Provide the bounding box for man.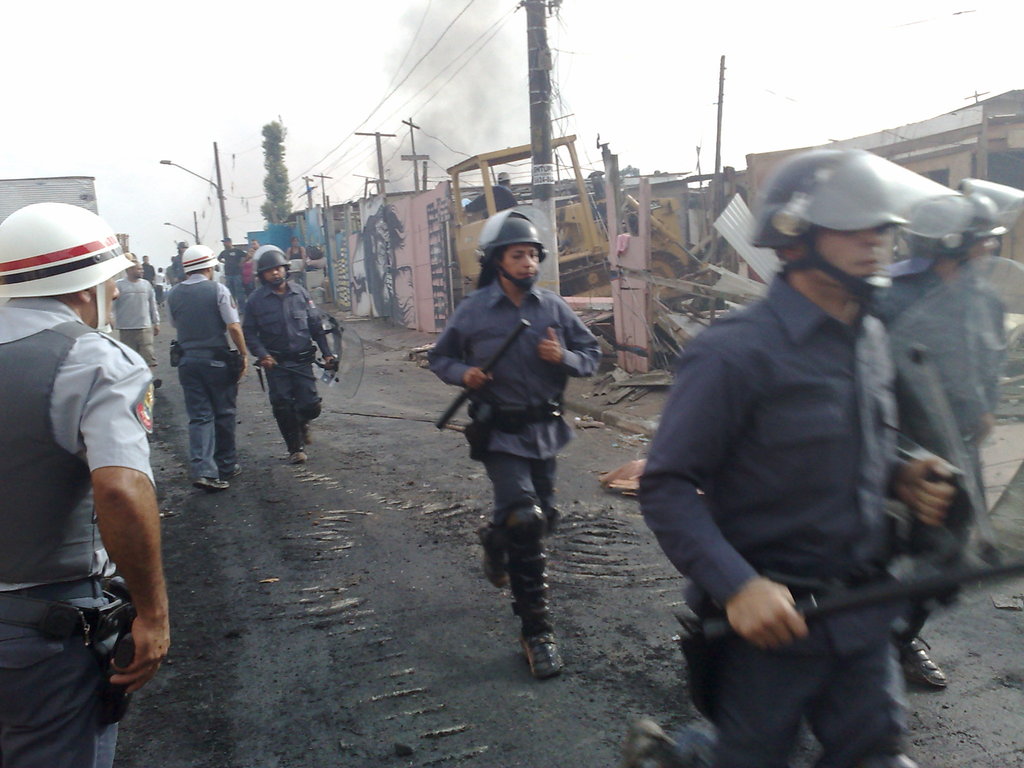
[888,192,1007,689].
